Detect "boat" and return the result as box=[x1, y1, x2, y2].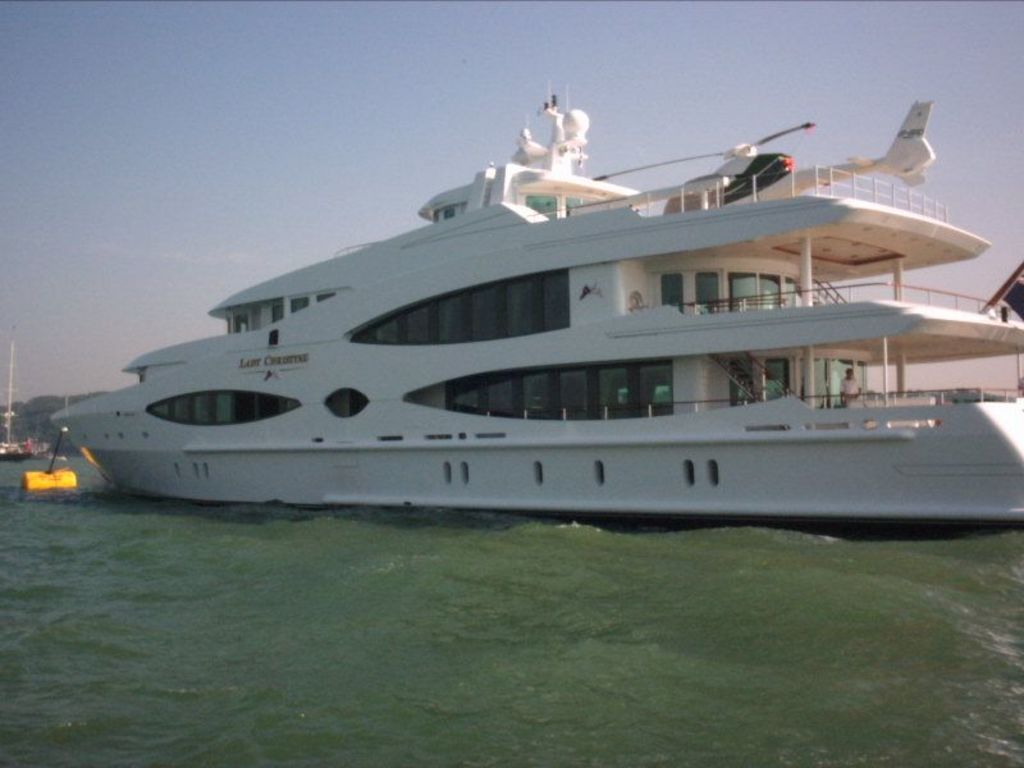
box=[0, 68, 1023, 525].
